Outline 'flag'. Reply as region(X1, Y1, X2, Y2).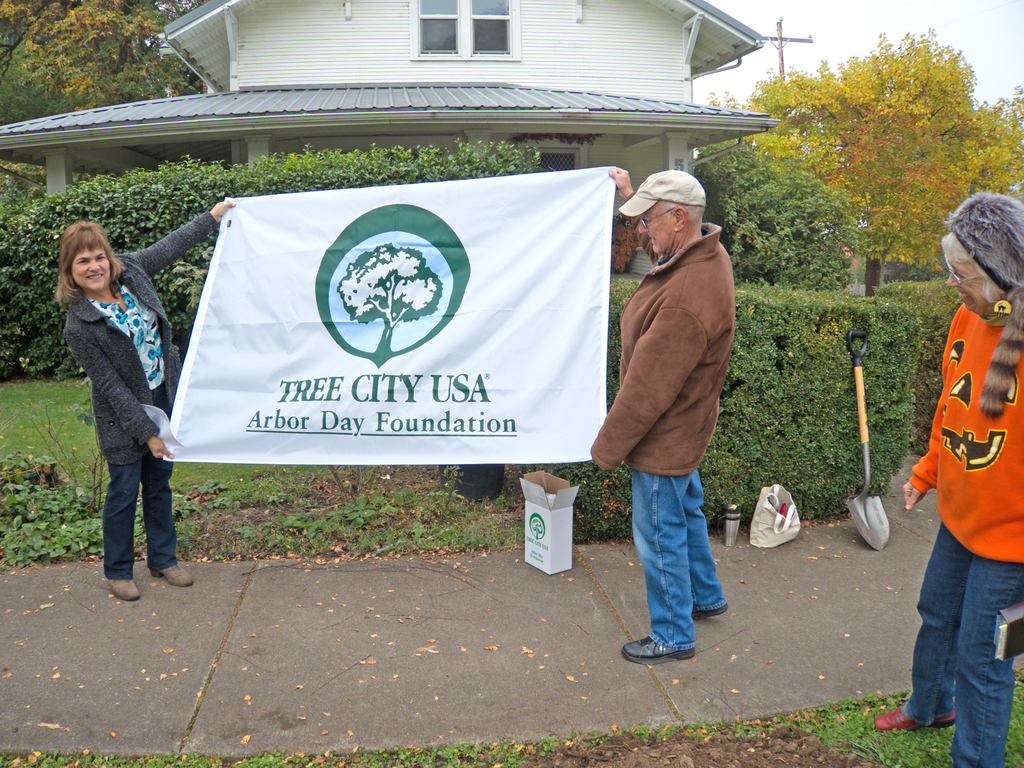
region(138, 154, 607, 523).
